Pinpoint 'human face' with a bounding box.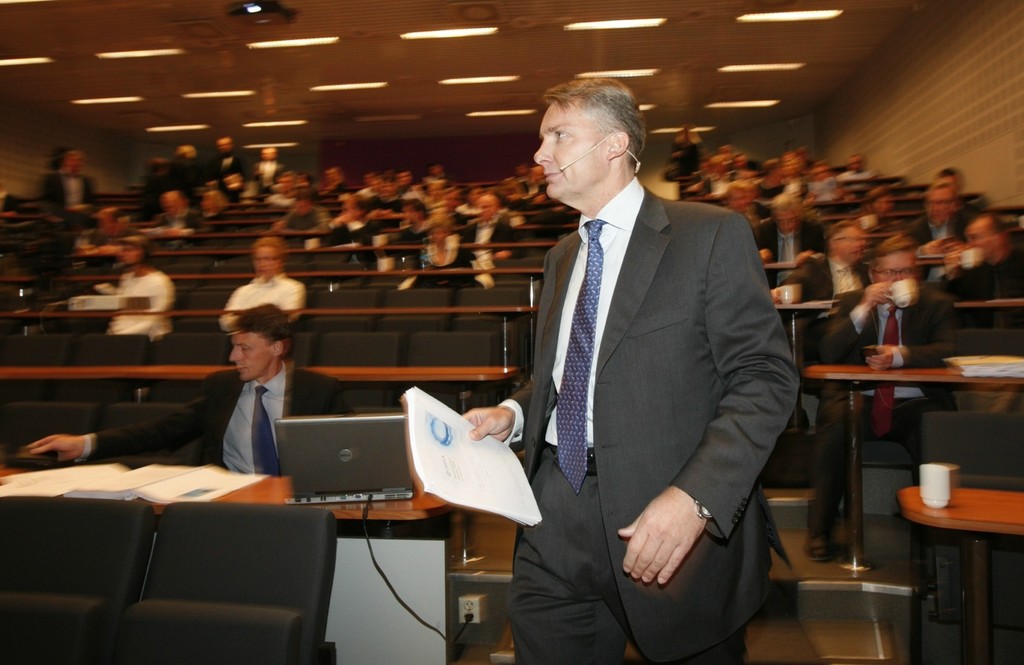
(left=838, top=225, right=864, bottom=259).
